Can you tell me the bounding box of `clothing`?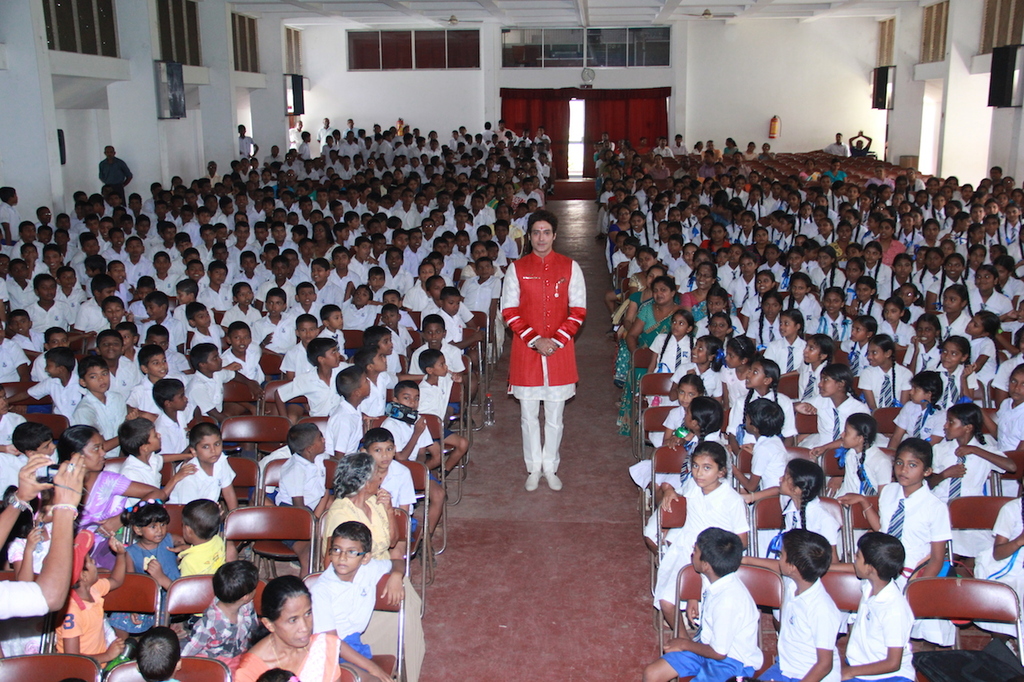
bbox=(67, 391, 122, 475).
